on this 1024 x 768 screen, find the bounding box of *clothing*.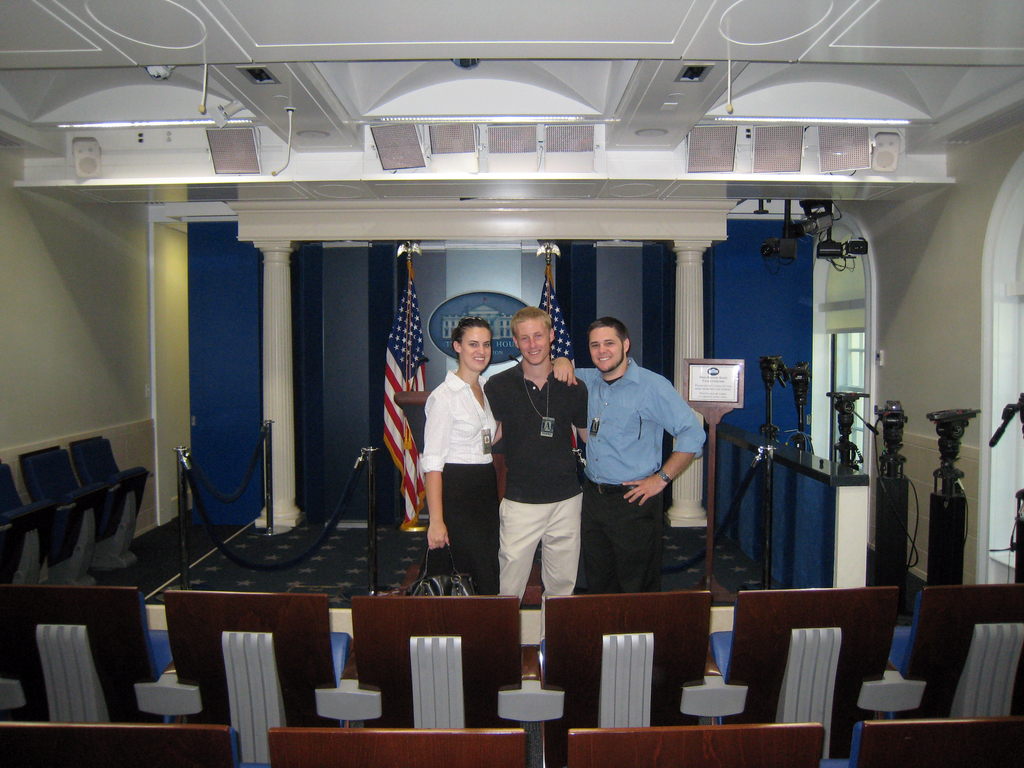
Bounding box: 413:365:499:598.
